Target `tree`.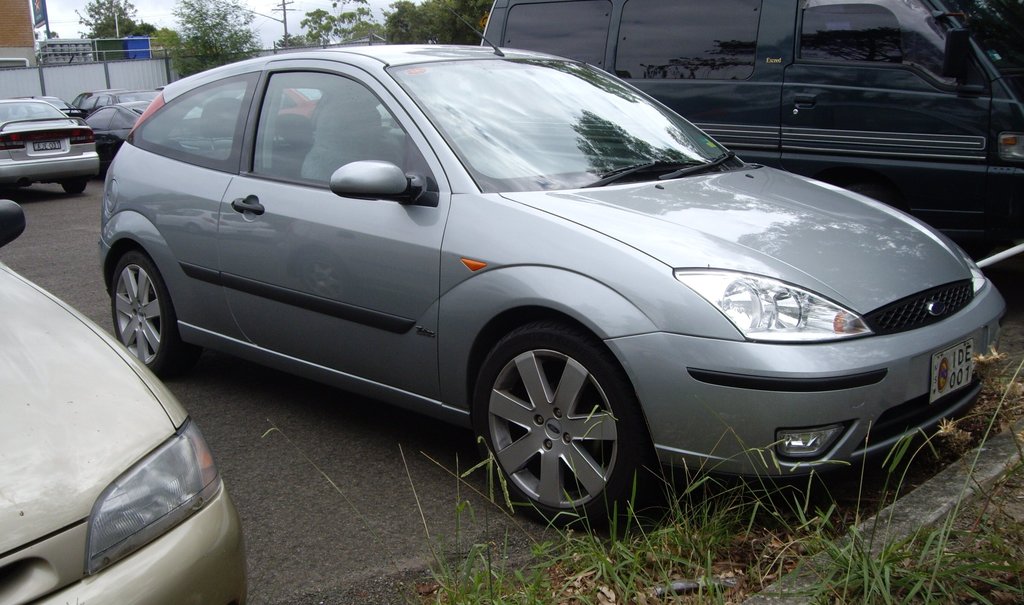
Target region: crop(385, 0, 495, 47).
